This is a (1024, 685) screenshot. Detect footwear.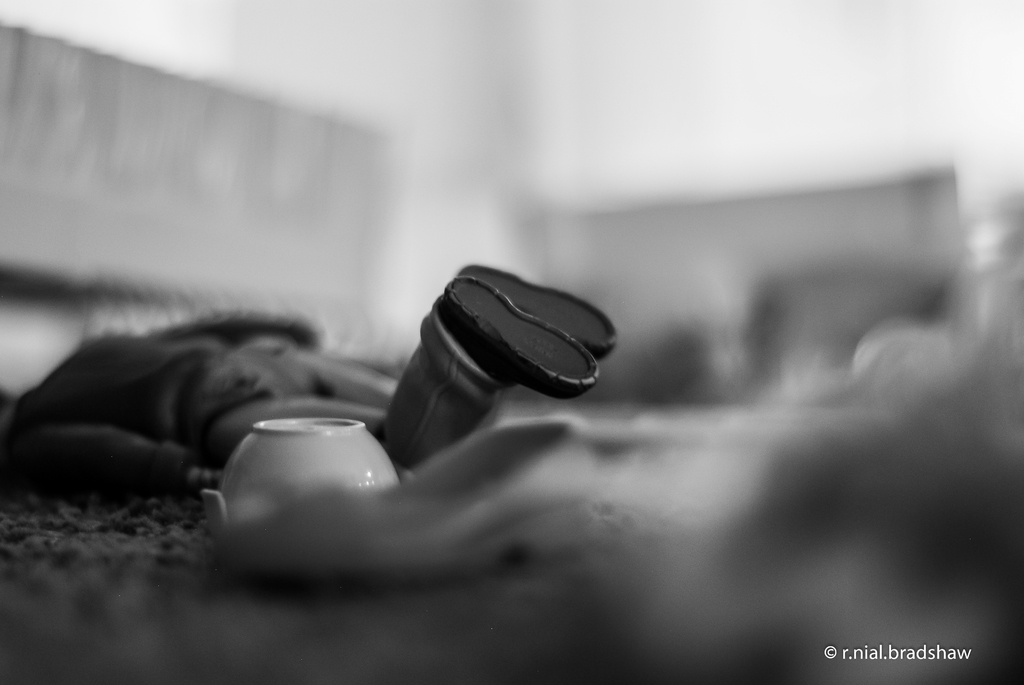
<bbox>435, 274, 602, 397</bbox>.
